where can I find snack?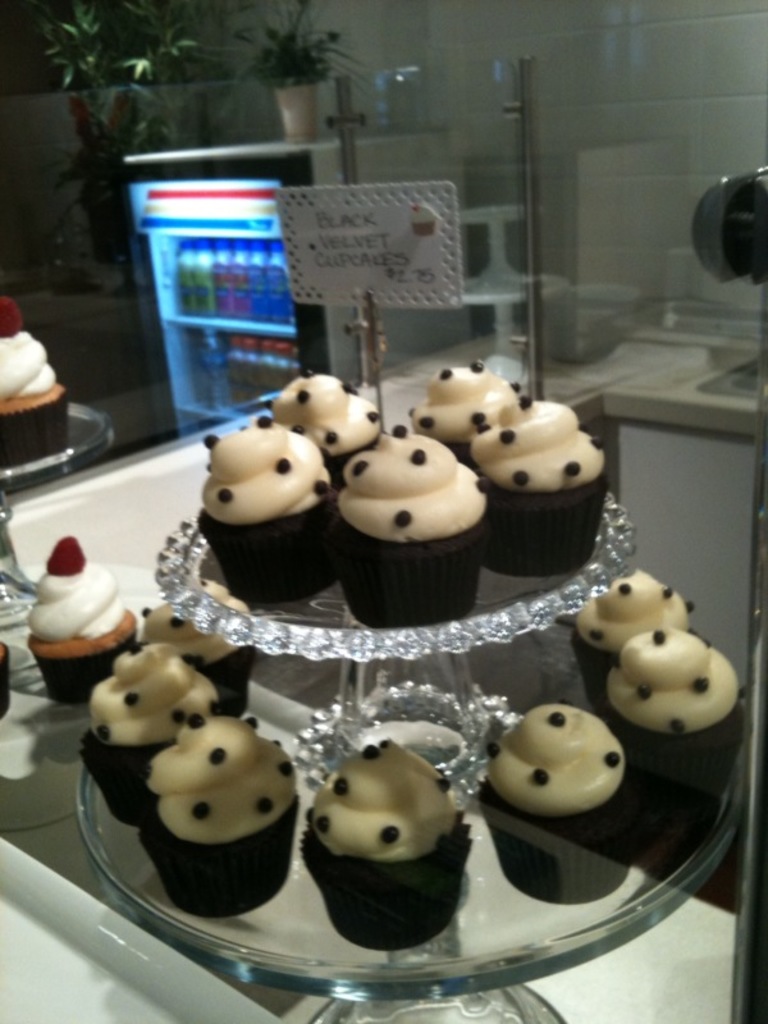
You can find it at box(189, 411, 335, 617).
